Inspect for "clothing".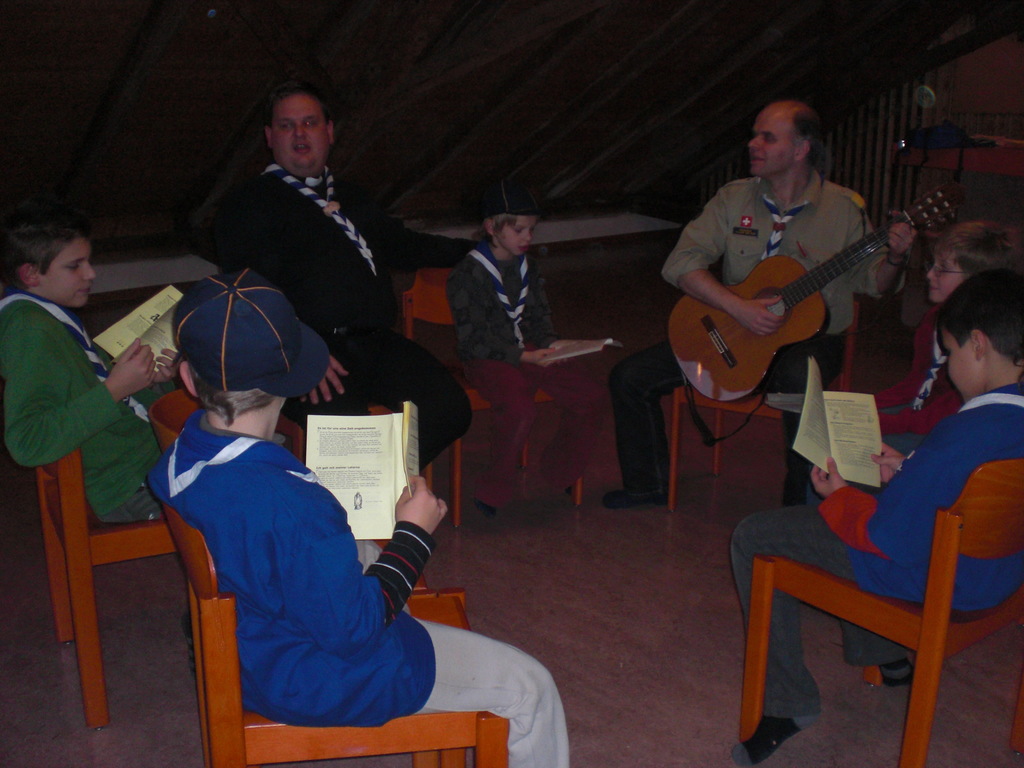
Inspection: {"x1": 729, "y1": 386, "x2": 1023, "y2": 710}.
